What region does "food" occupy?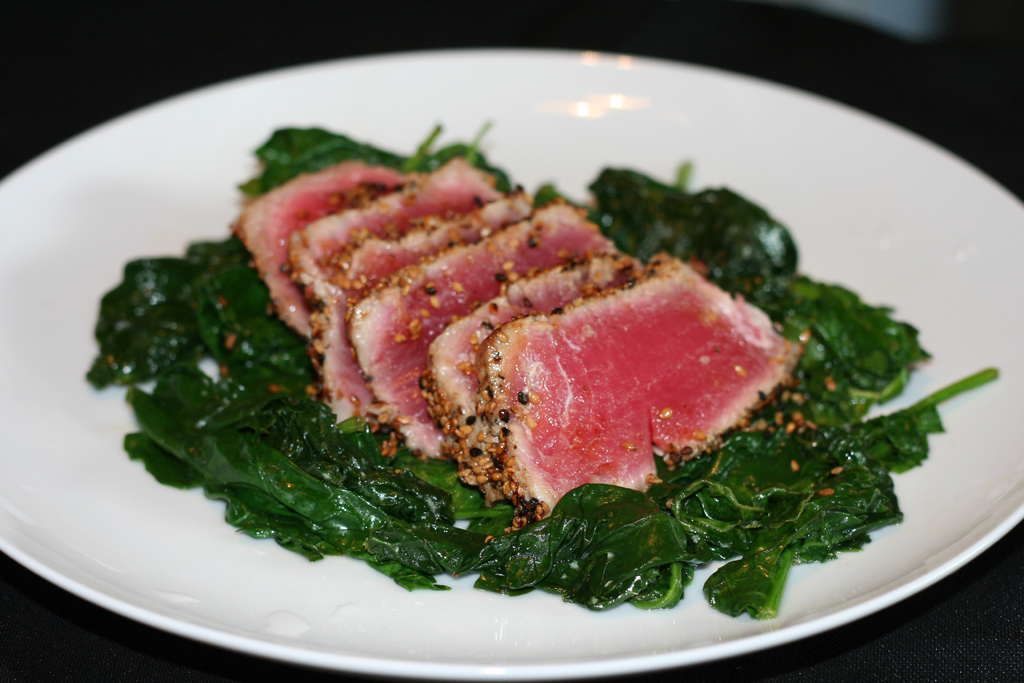
locate(346, 198, 624, 457).
